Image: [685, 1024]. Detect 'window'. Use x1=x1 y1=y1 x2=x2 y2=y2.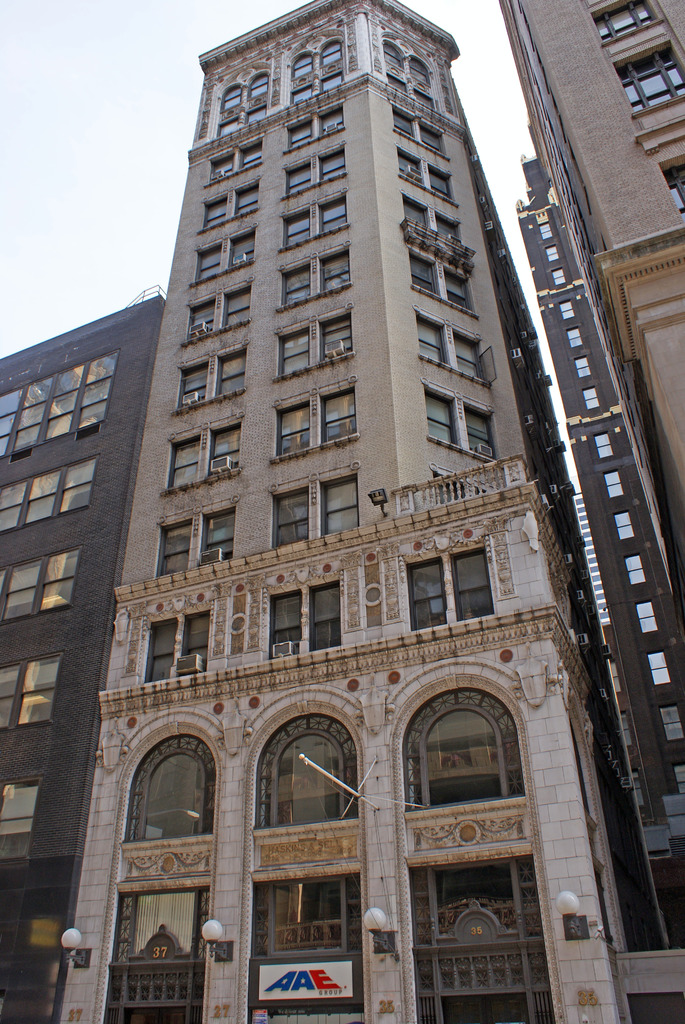
x1=395 y1=155 x2=451 y2=205.
